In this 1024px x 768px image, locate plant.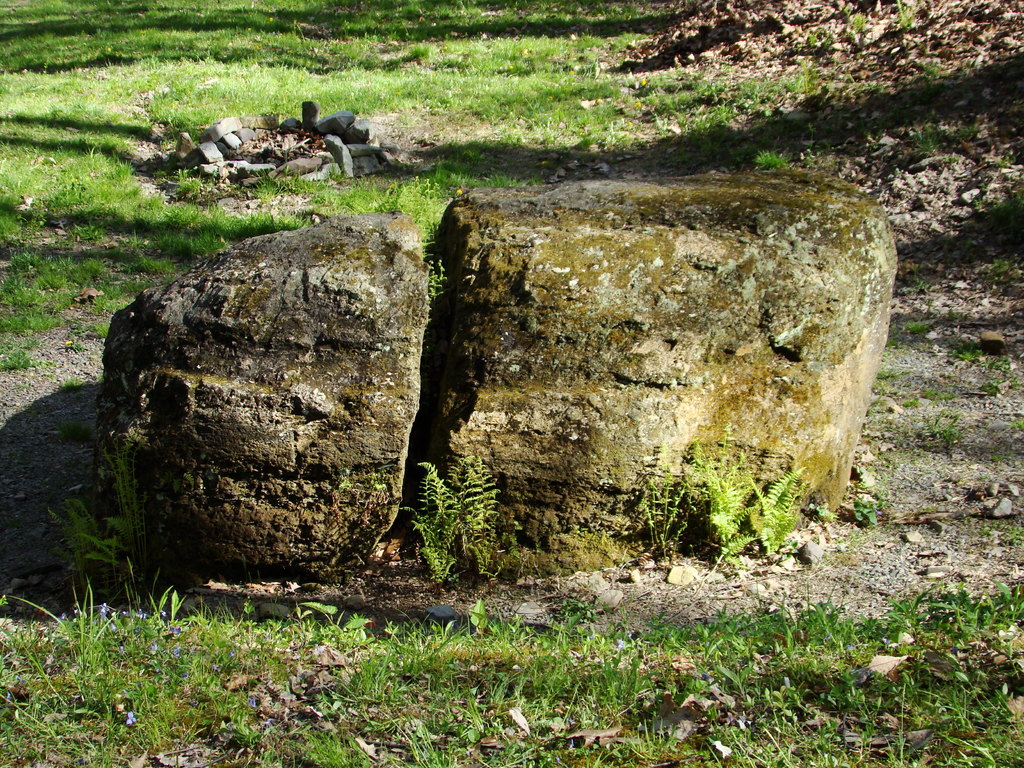
Bounding box: 99,445,144,552.
